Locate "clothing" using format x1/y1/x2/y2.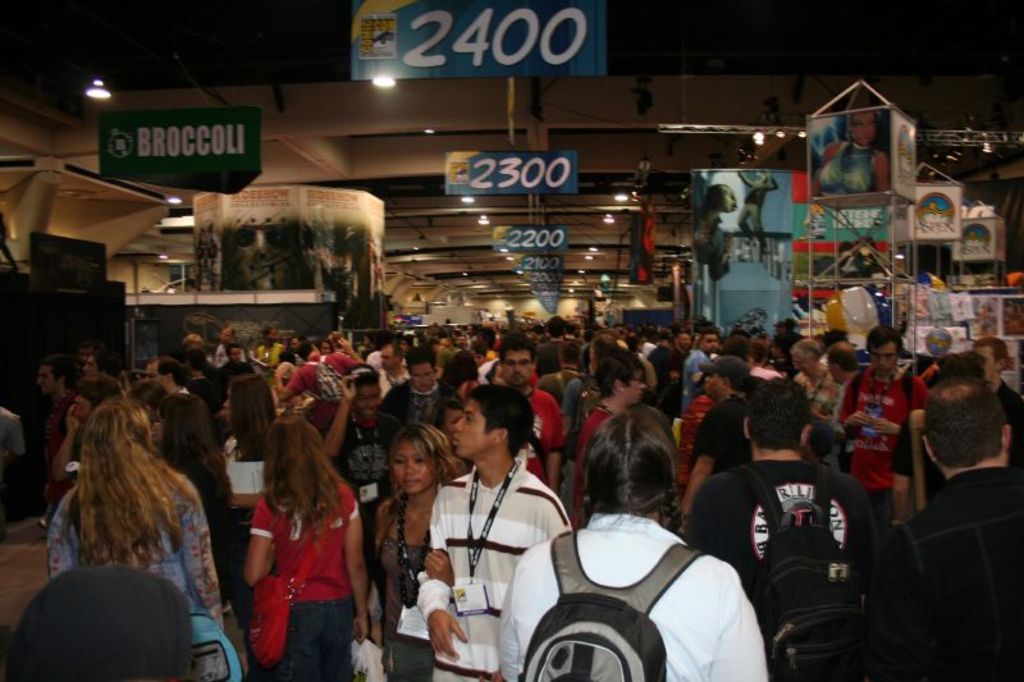
573/399/620/488.
